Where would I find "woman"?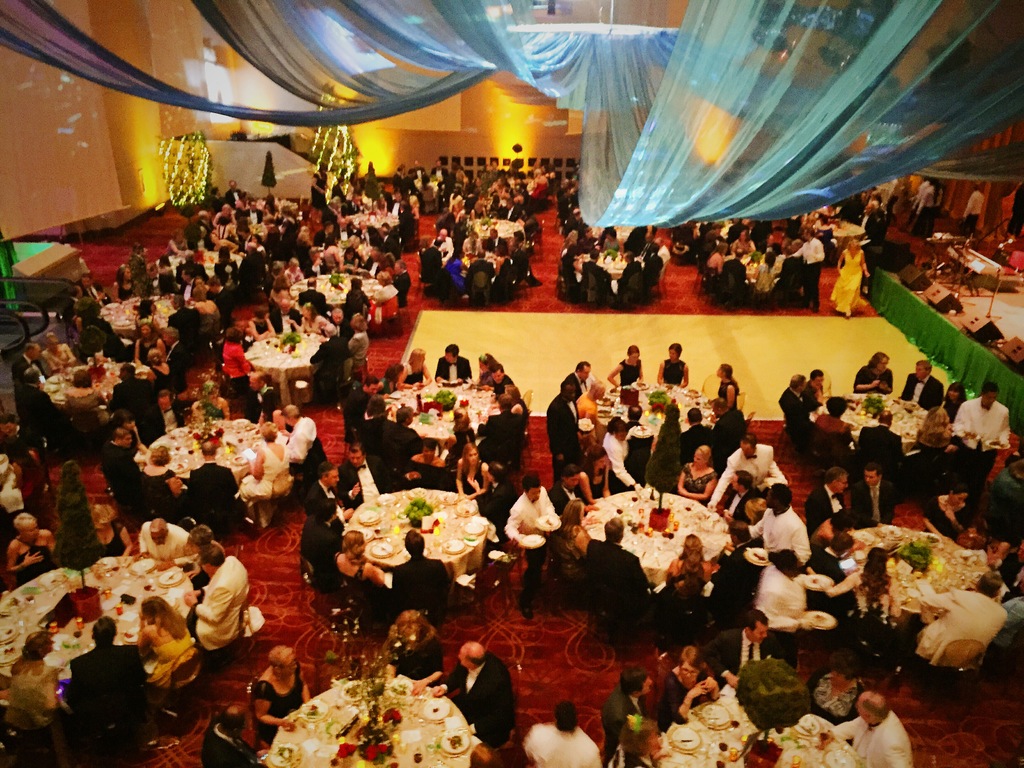
At pyautogui.locateOnScreen(395, 350, 431, 391).
